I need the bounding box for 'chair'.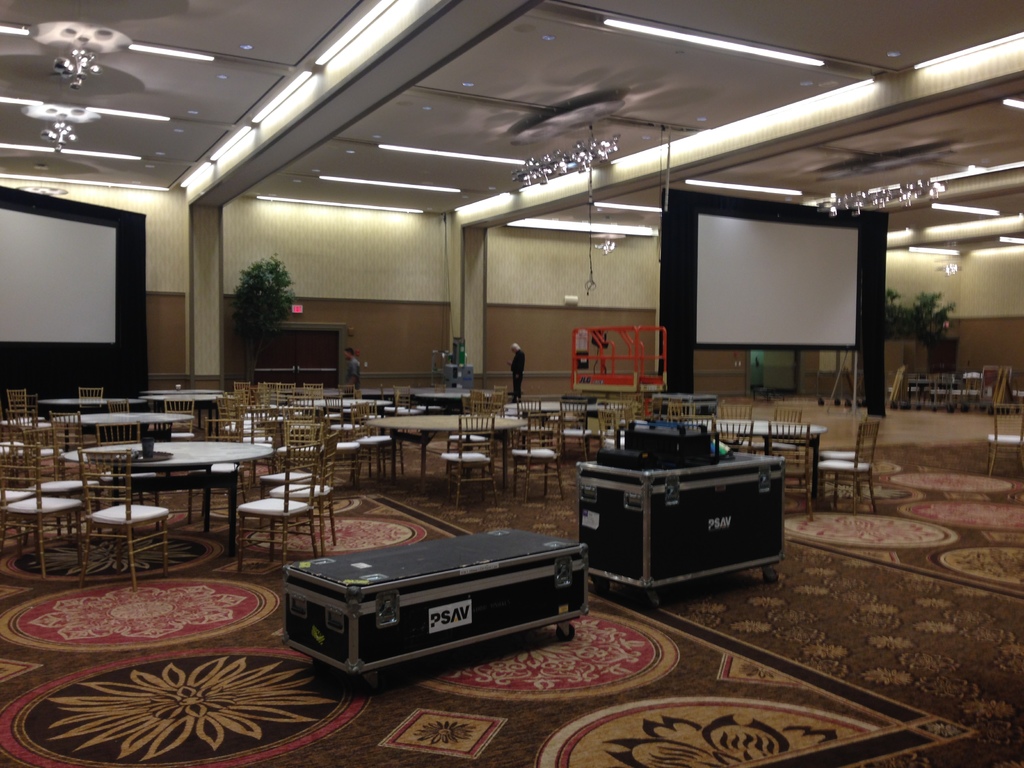
Here it is: (236,444,317,577).
